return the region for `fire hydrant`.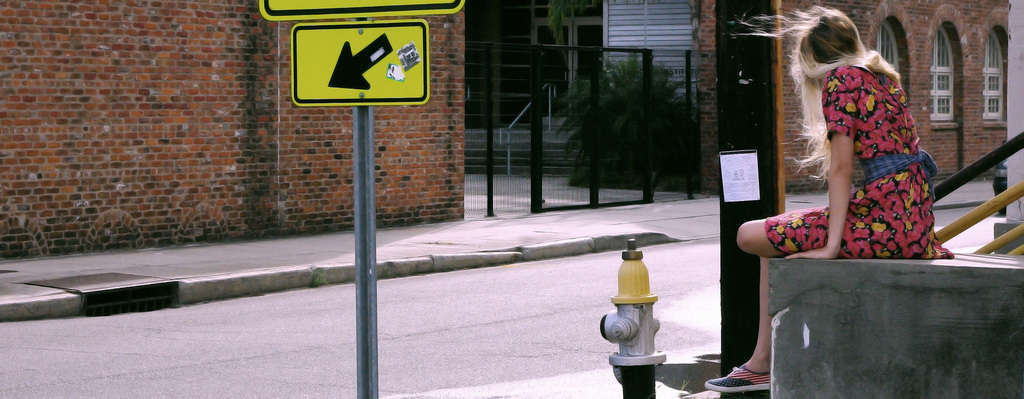
BBox(599, 235, 668, 398).
